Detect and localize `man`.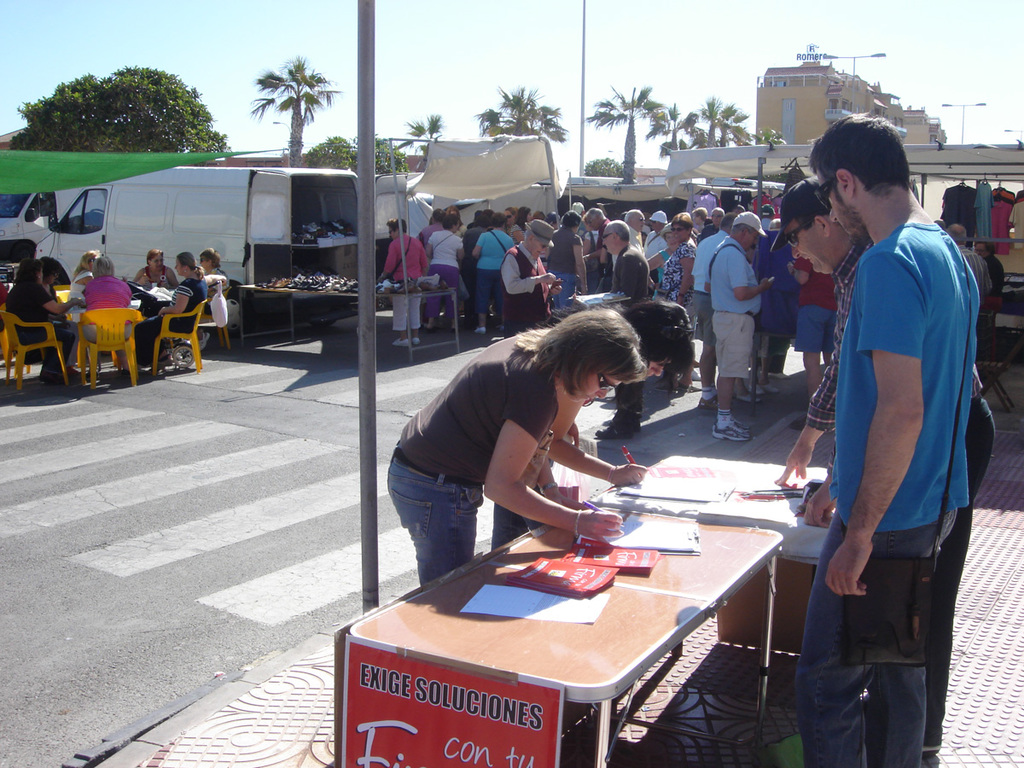
Localized at <region>707, 209, 772, 445</region>.
